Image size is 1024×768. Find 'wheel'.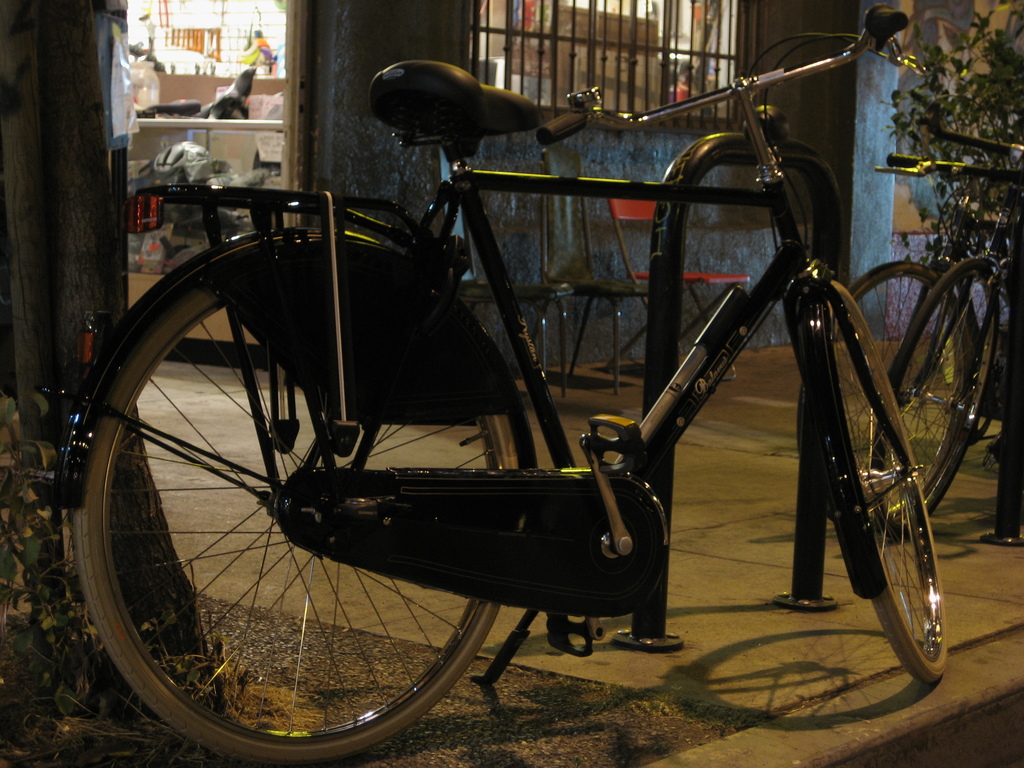
crop(795, 259, 973, 525).
